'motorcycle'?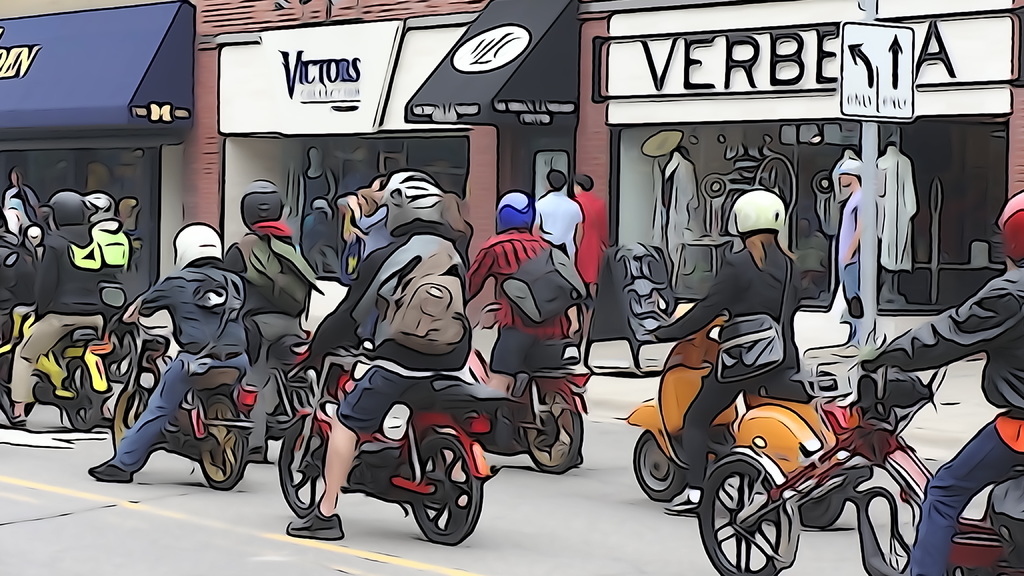
<bbox>622, 314, 858, 527</bbox>
